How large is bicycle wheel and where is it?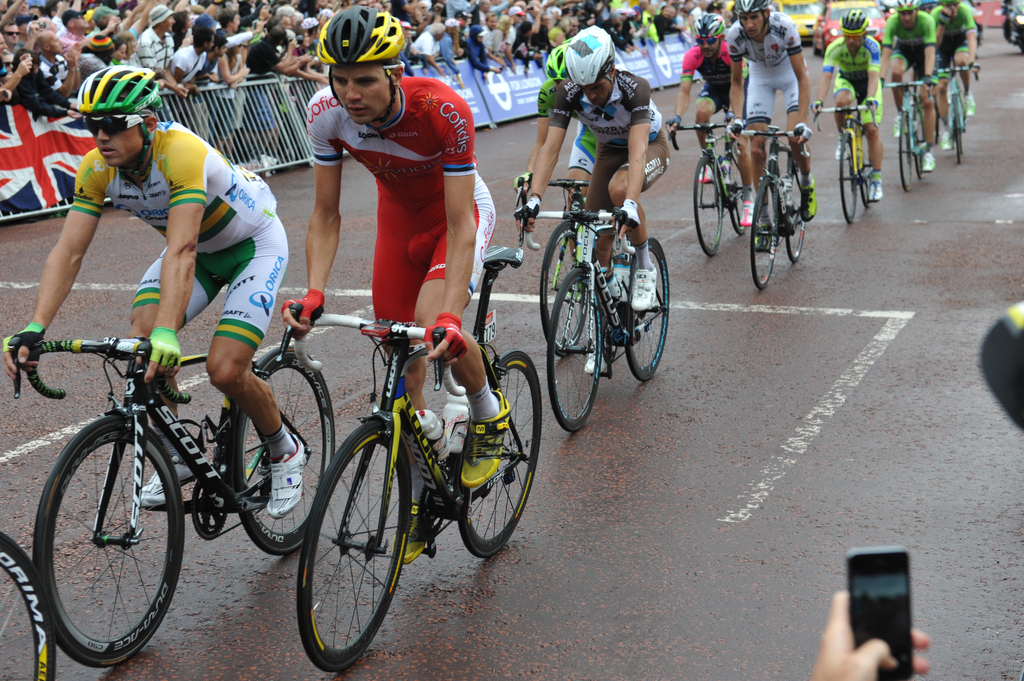
Bounding box: 838, 133, 863, 225.
